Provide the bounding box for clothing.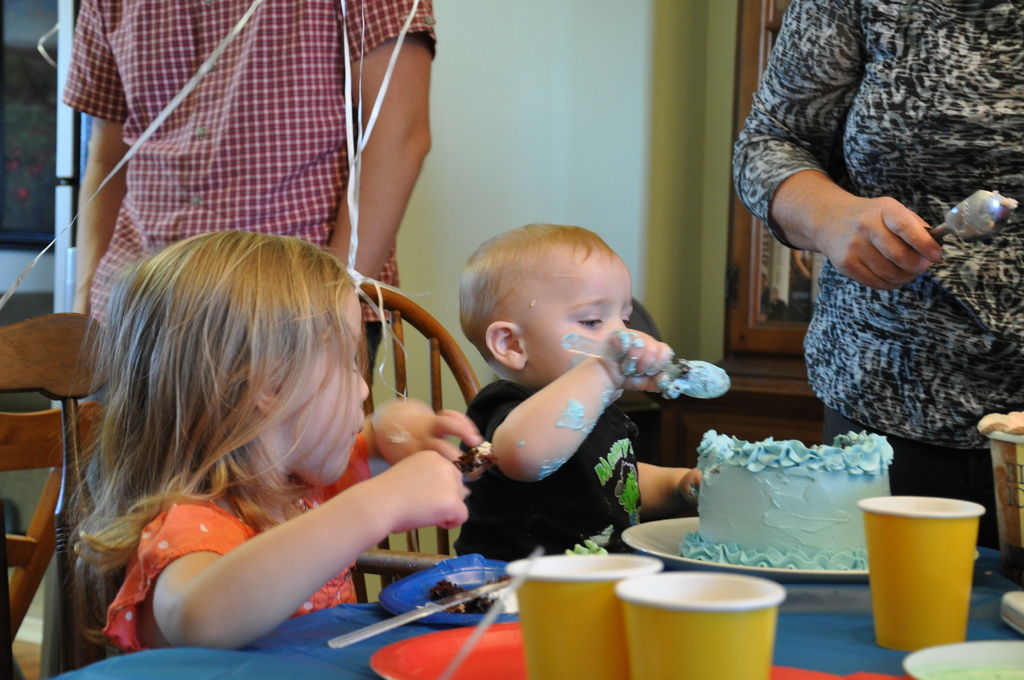
<bbox>111, 435, 373, 651</bbox>.
